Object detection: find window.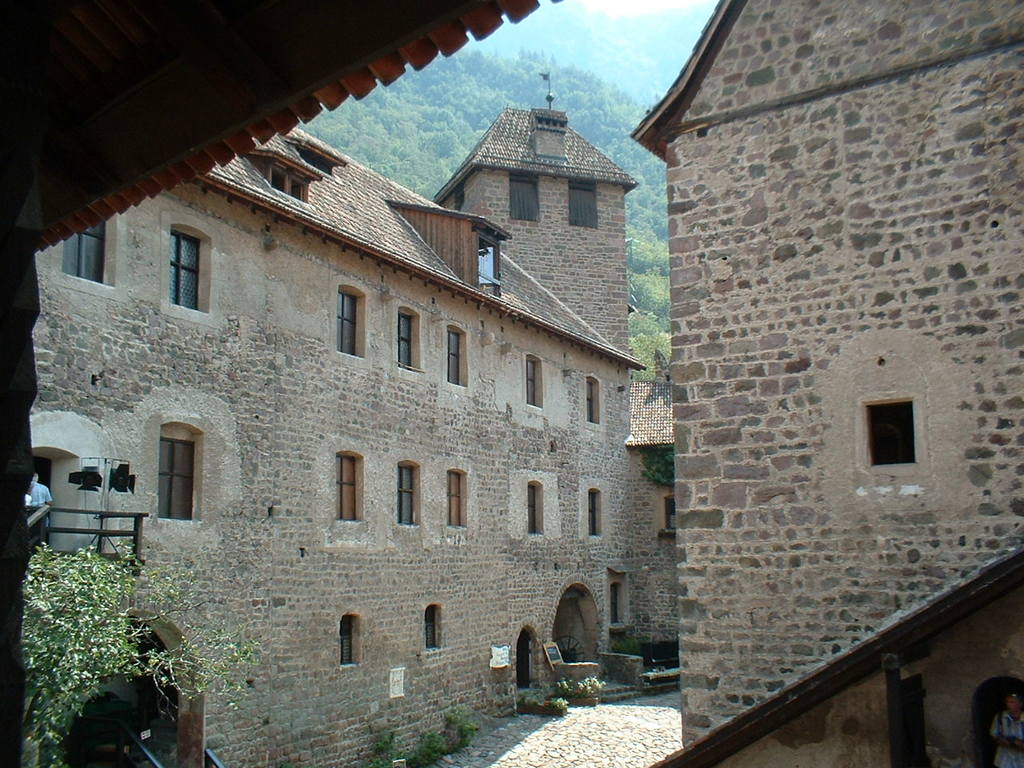
<box>404,466,422,524</box>.
